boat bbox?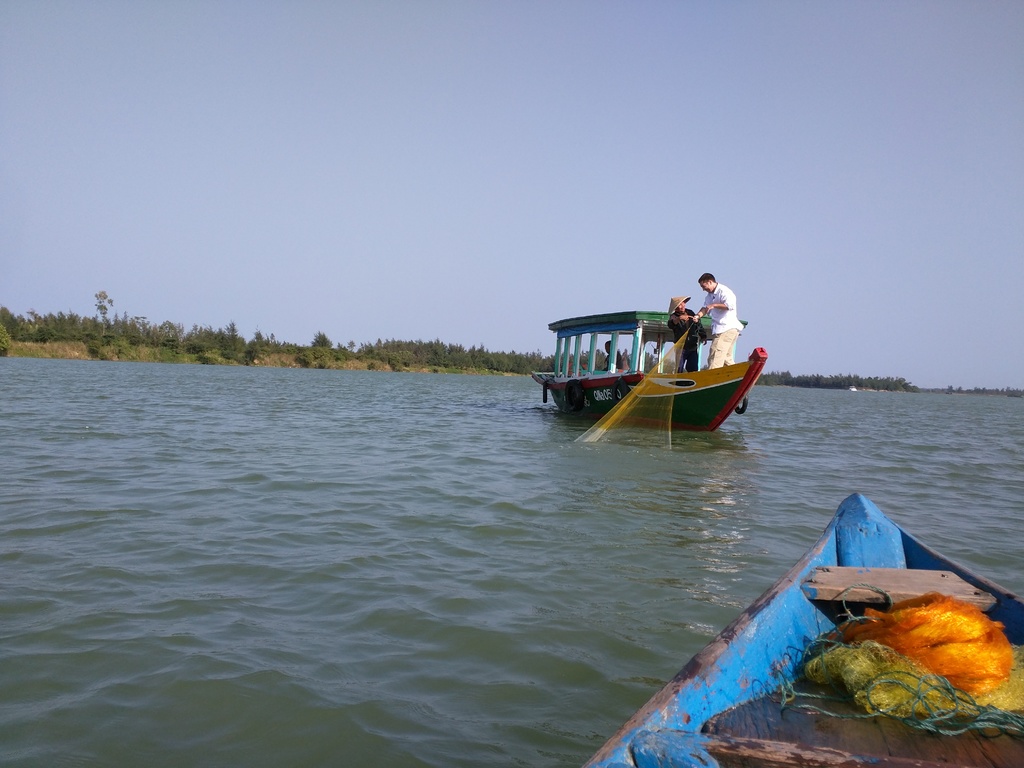
570 486 1023 767
